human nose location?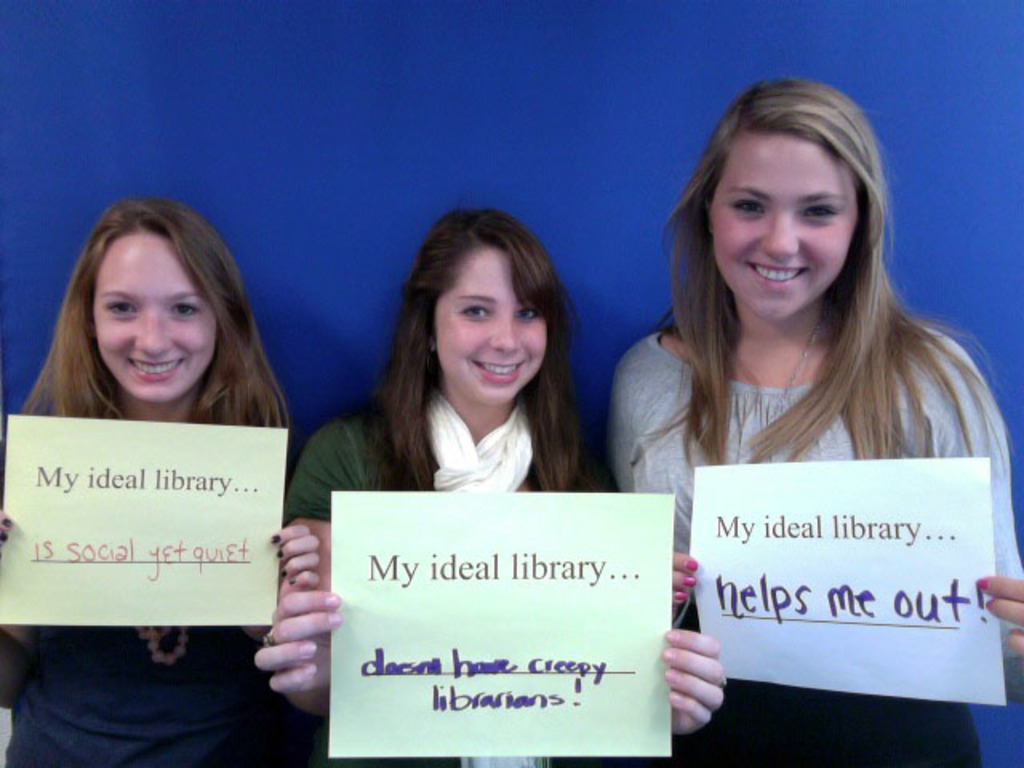
bbox(490, 310, 526, 347)
